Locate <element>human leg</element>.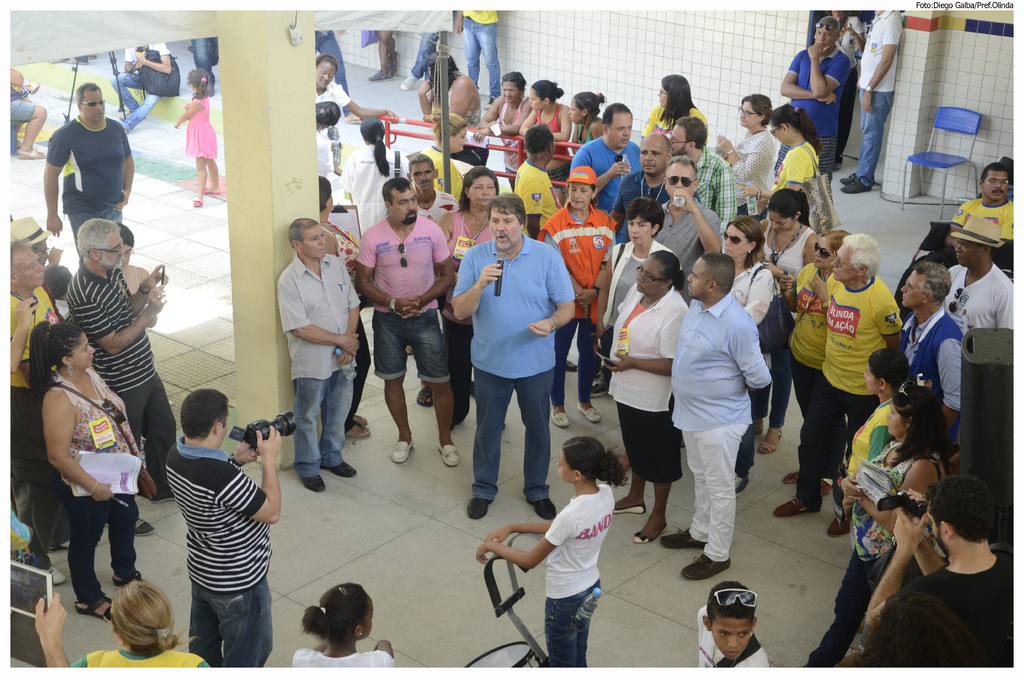
Bounding box: left=481, top=20, right=501, bottom=104.
